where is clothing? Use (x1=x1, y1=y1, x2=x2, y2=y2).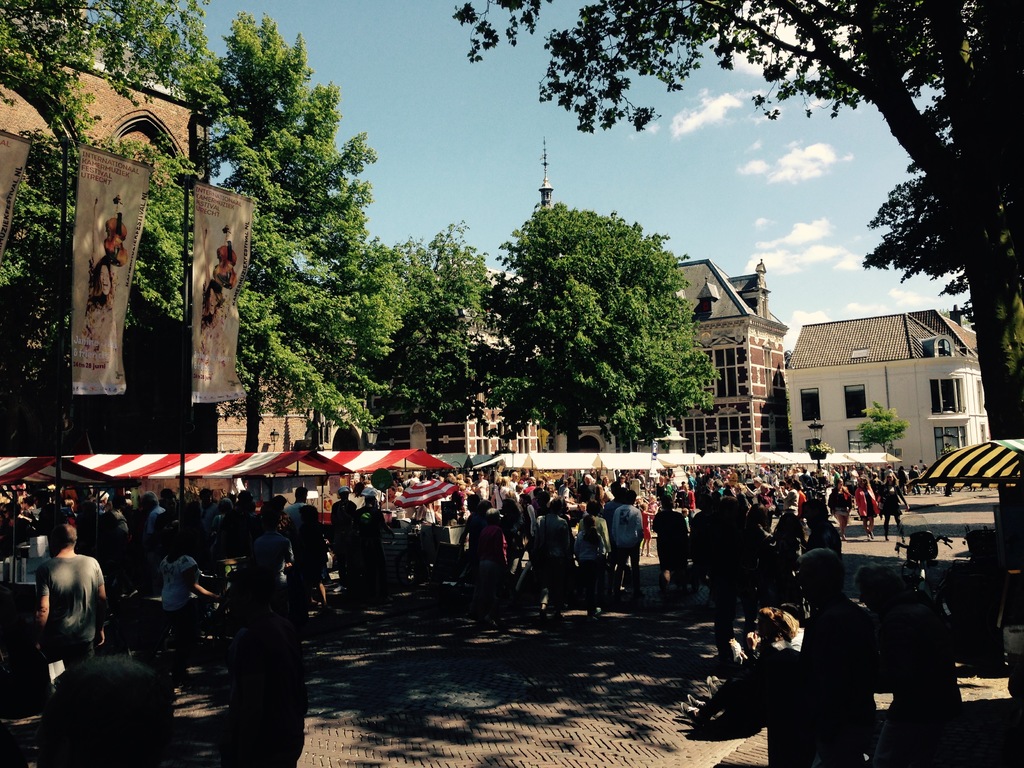
(x1=161, y1=554, x2=198, y2=674).
